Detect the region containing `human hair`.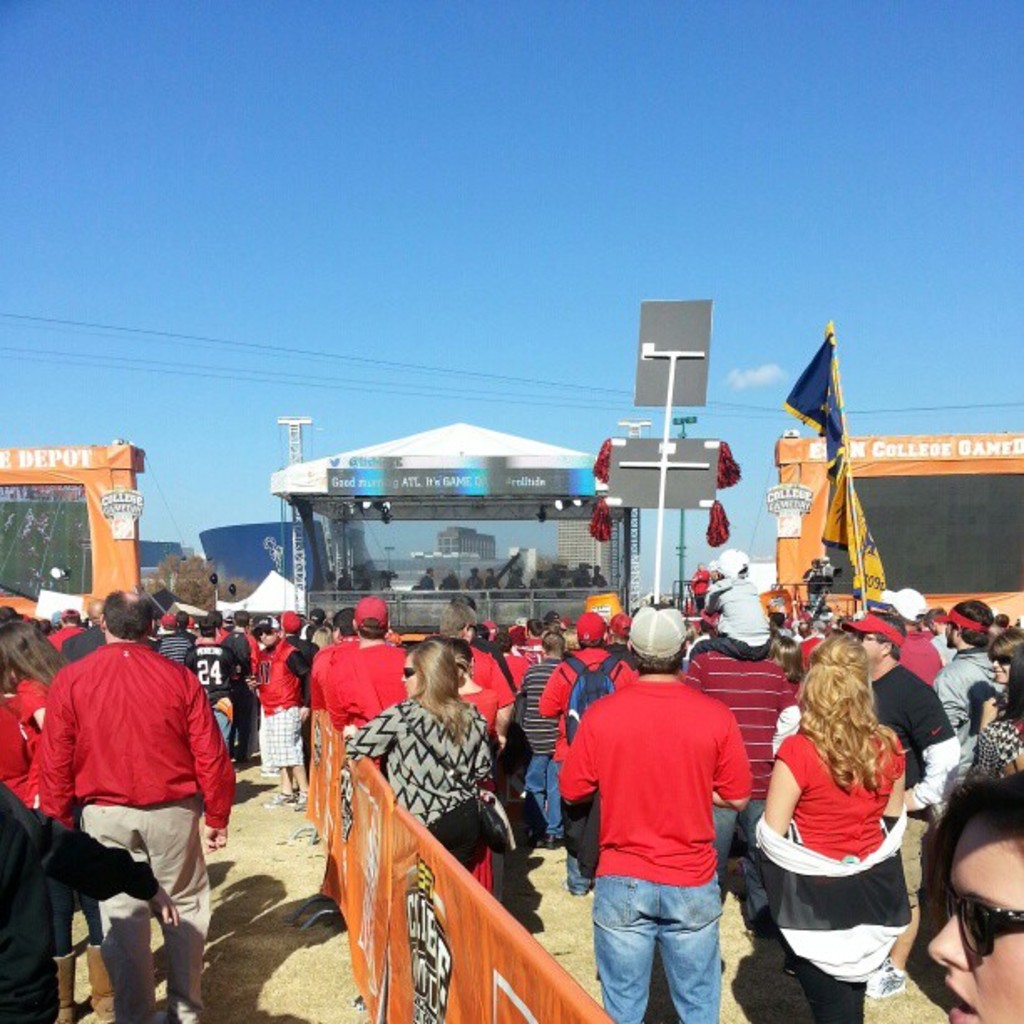
Rect(991, 621, 1022, 656).
